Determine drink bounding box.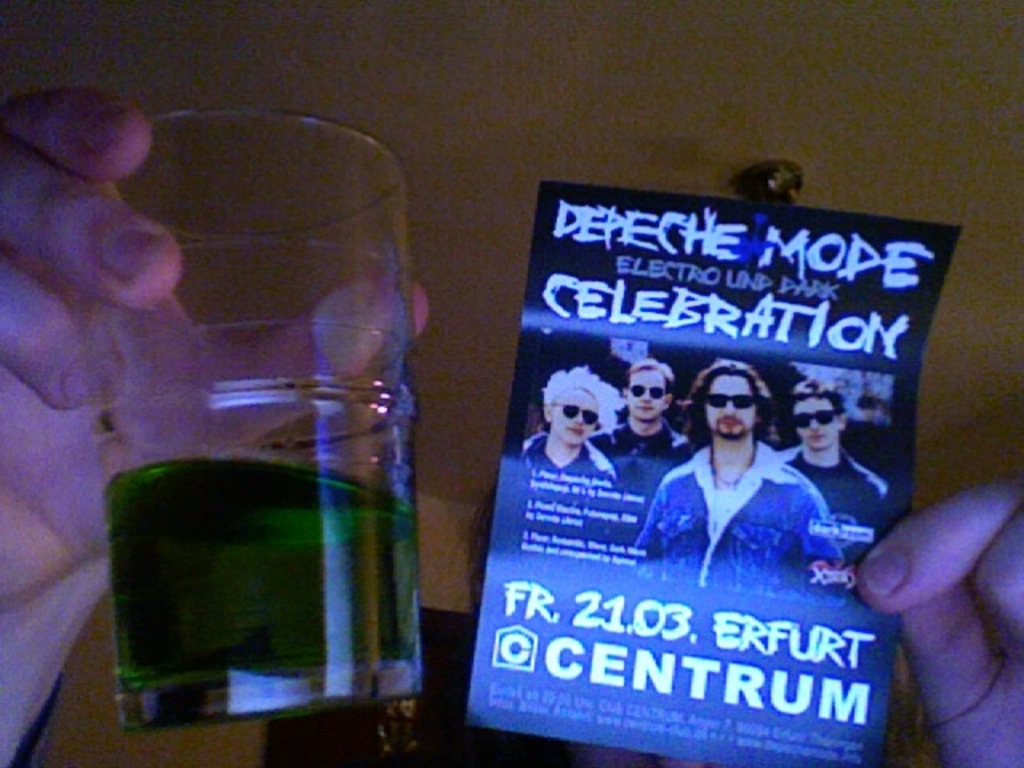
Determined: (99, 451, 426, 733).
